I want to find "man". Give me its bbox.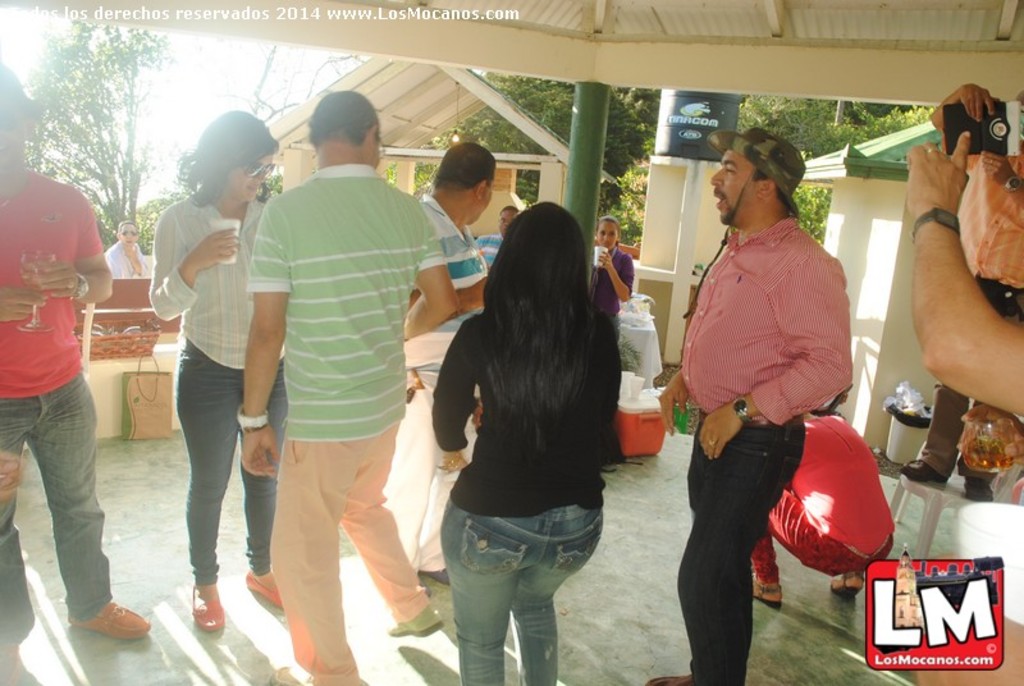
x1=380 y1=138 x2=488 y2=595.
